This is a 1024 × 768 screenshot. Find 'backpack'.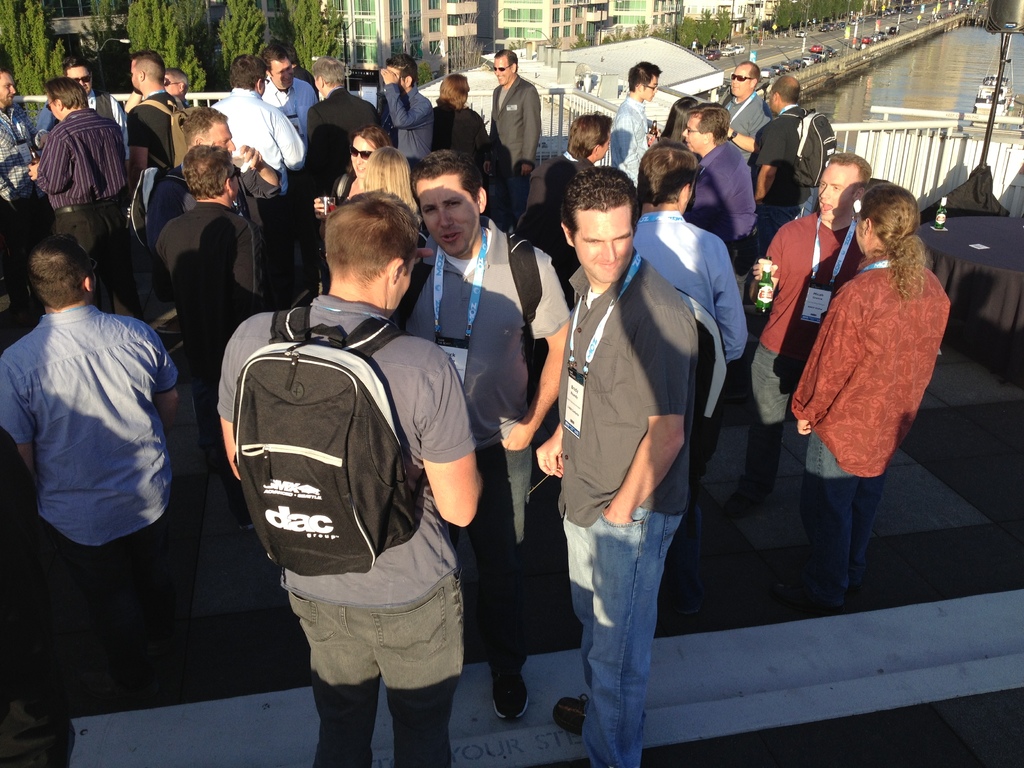
Bounding box: box=[773, 102, 842, 193].
